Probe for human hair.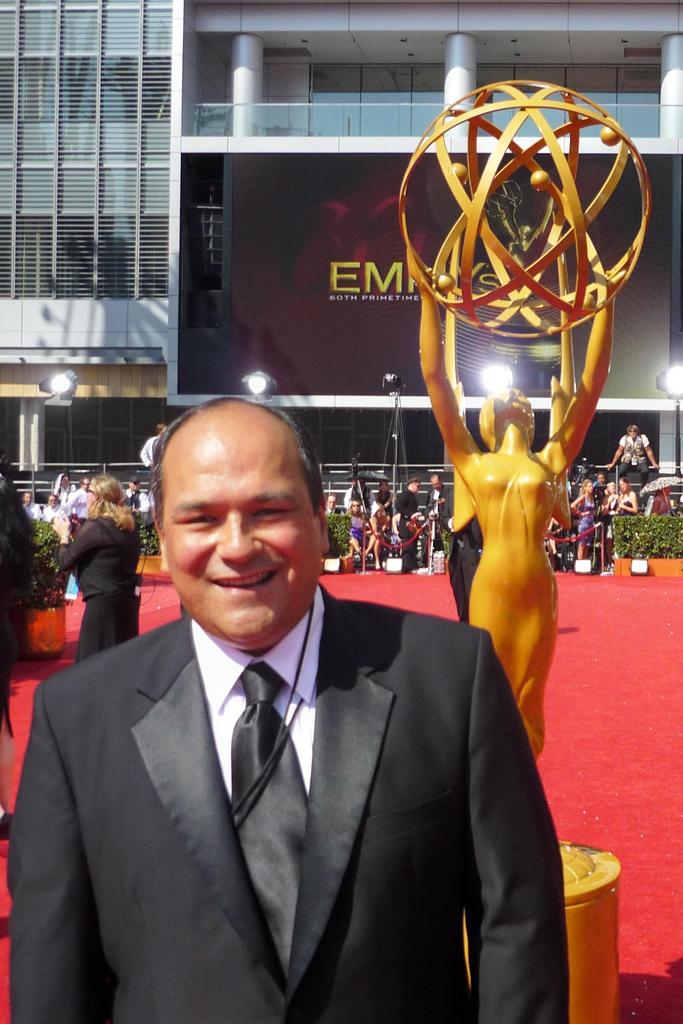
Probe result: 87,473,138,536.
